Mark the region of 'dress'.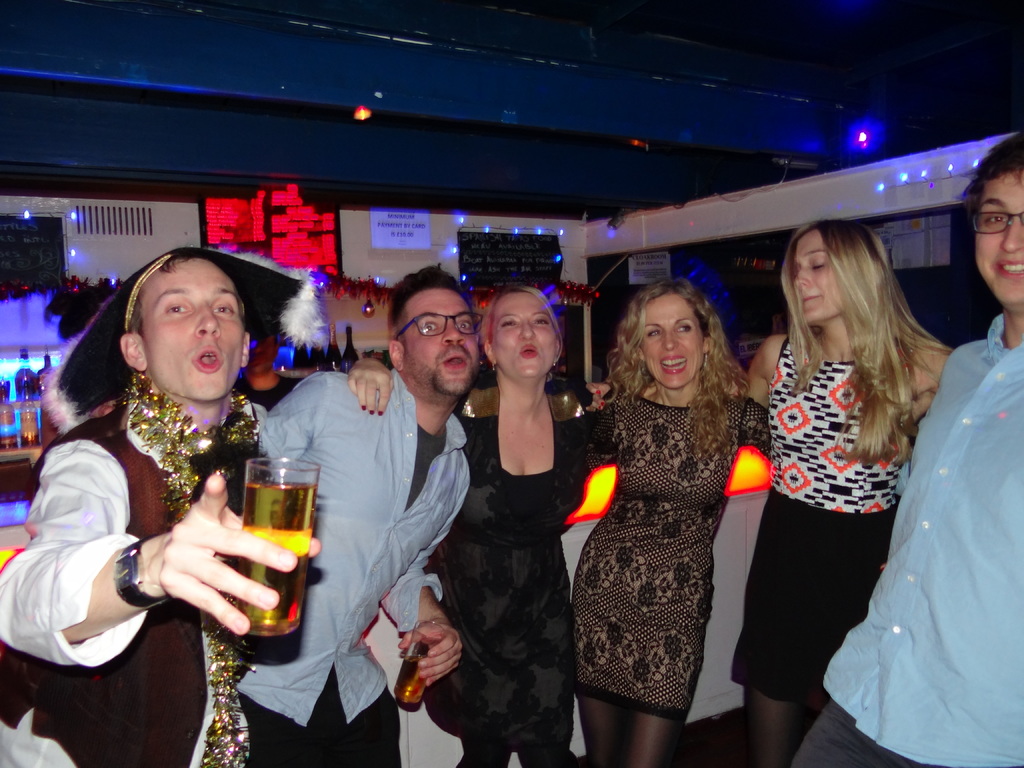
Region: x1=430 y1=381 x2=602 y2=753.
